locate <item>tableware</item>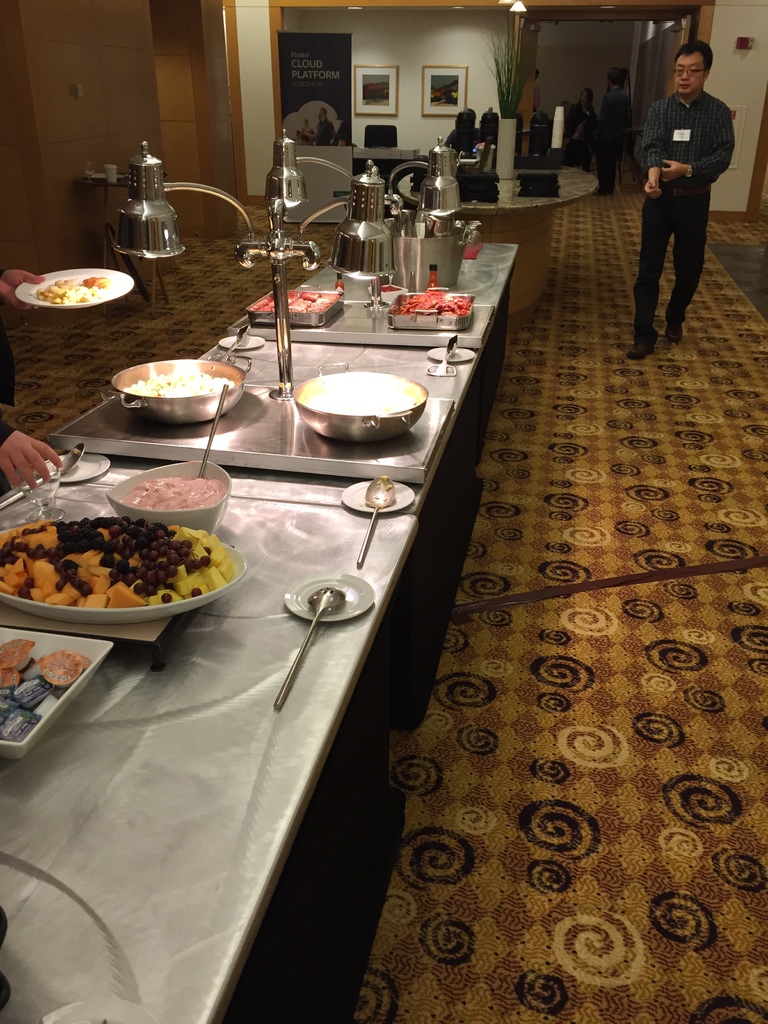
109, 349, 248, 426
